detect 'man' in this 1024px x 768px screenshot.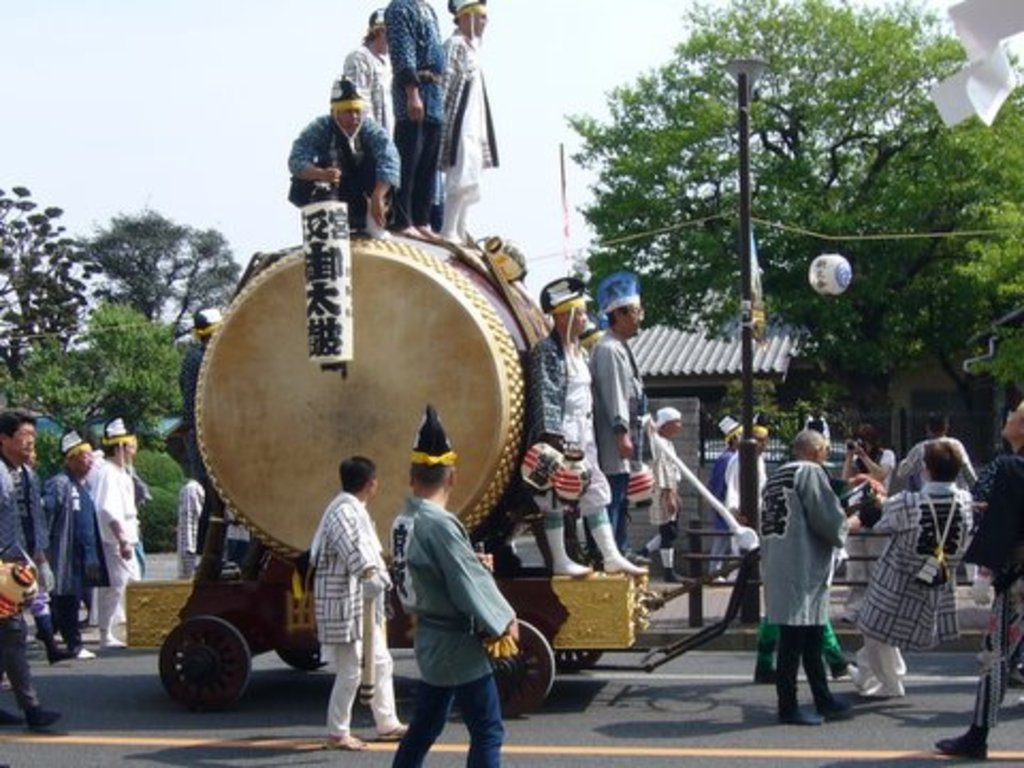
Detection: {"left": 307, "top": 452, "right": 407, "bottom": 751}.
